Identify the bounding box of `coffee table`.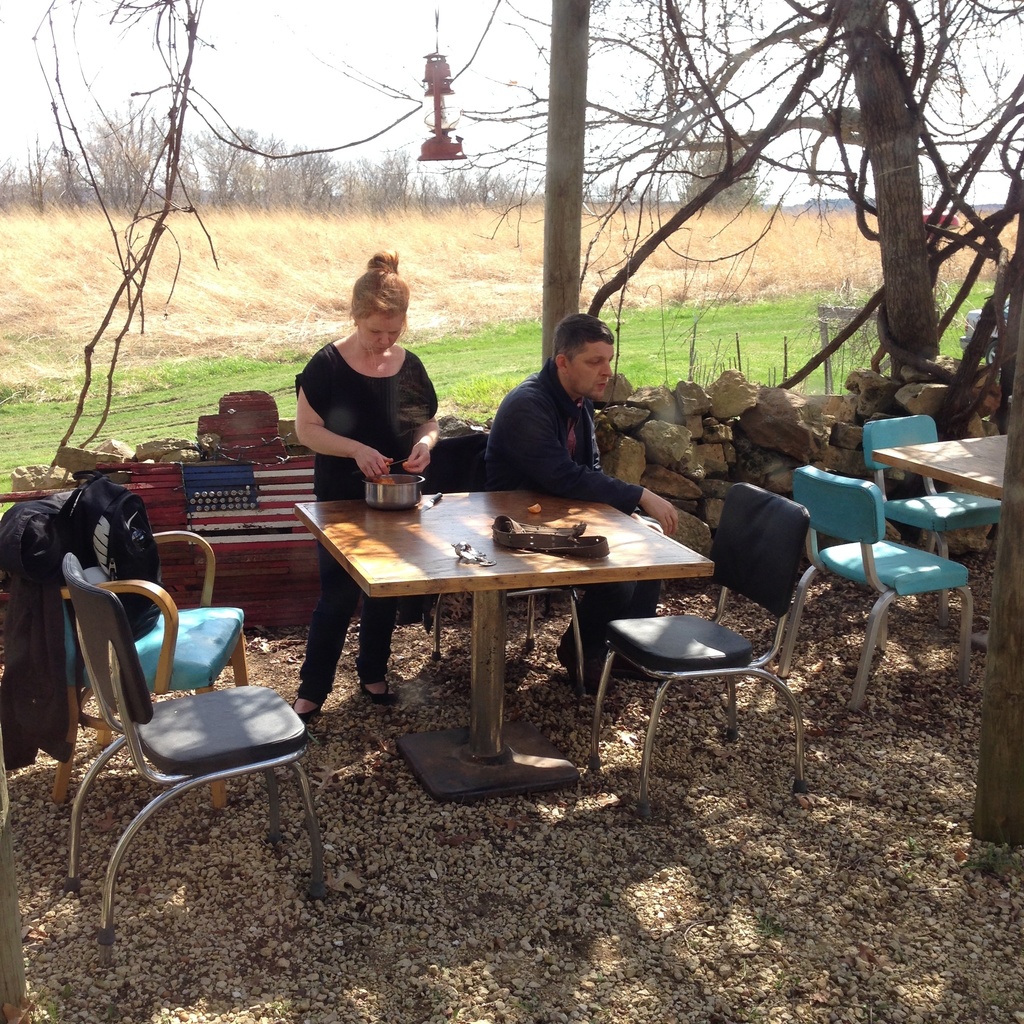
bbox(863, 428, 1010, 502).
